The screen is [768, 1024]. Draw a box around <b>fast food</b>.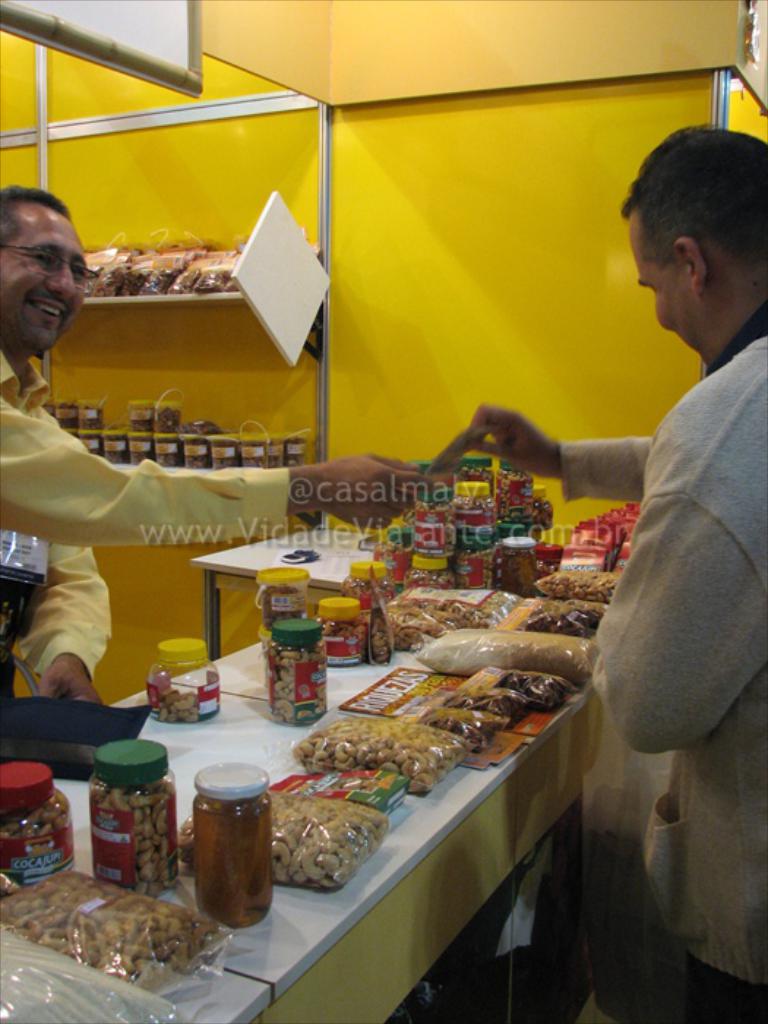
region(0, 790, 67, 886).
